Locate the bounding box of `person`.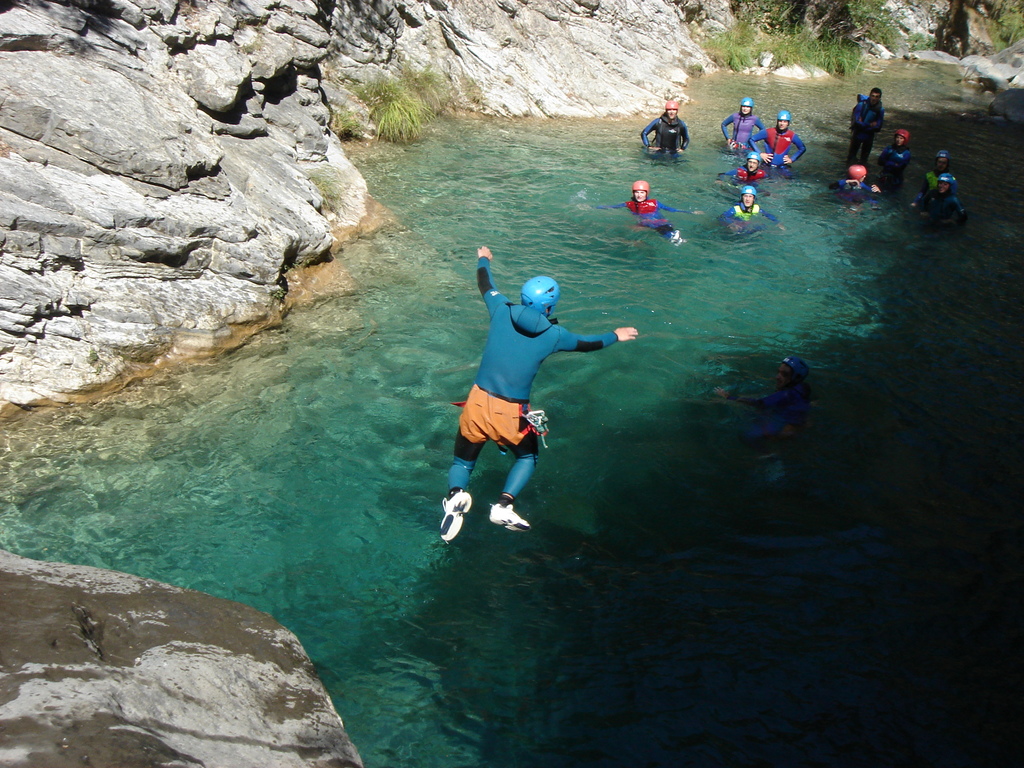
Bounding box: {"left": 716, "top": 188, "right": 780, "bottom": 234}.
